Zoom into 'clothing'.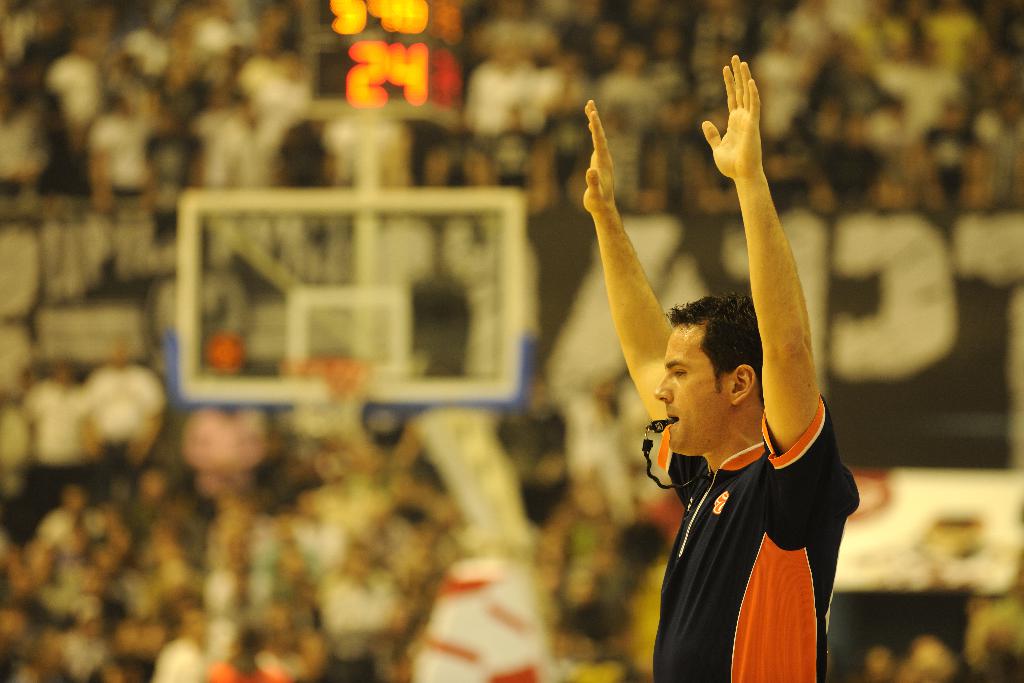
Zoom target: locate(653, 395, 862, 682).
